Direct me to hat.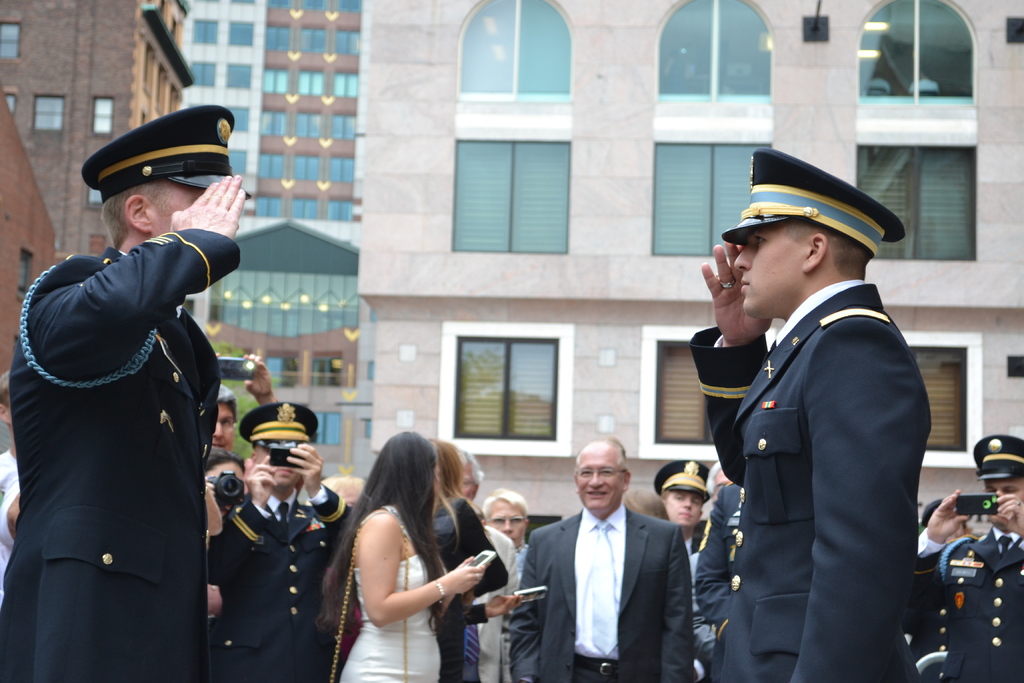
Direction: 653 457 712 502.
